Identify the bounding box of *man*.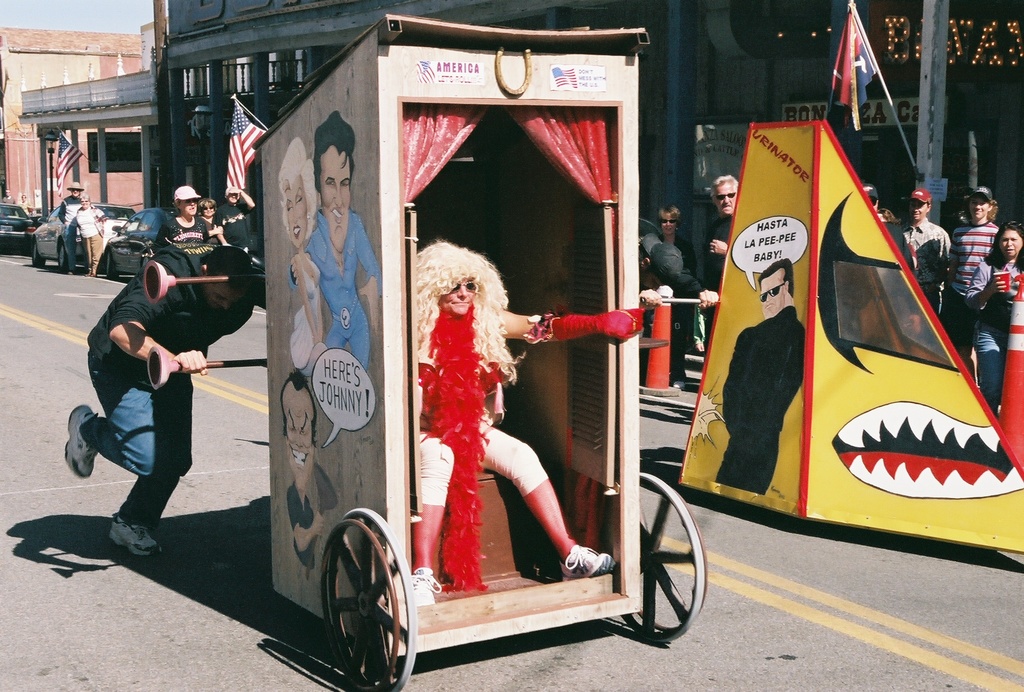
select_region(897, 177, 957, 331).
